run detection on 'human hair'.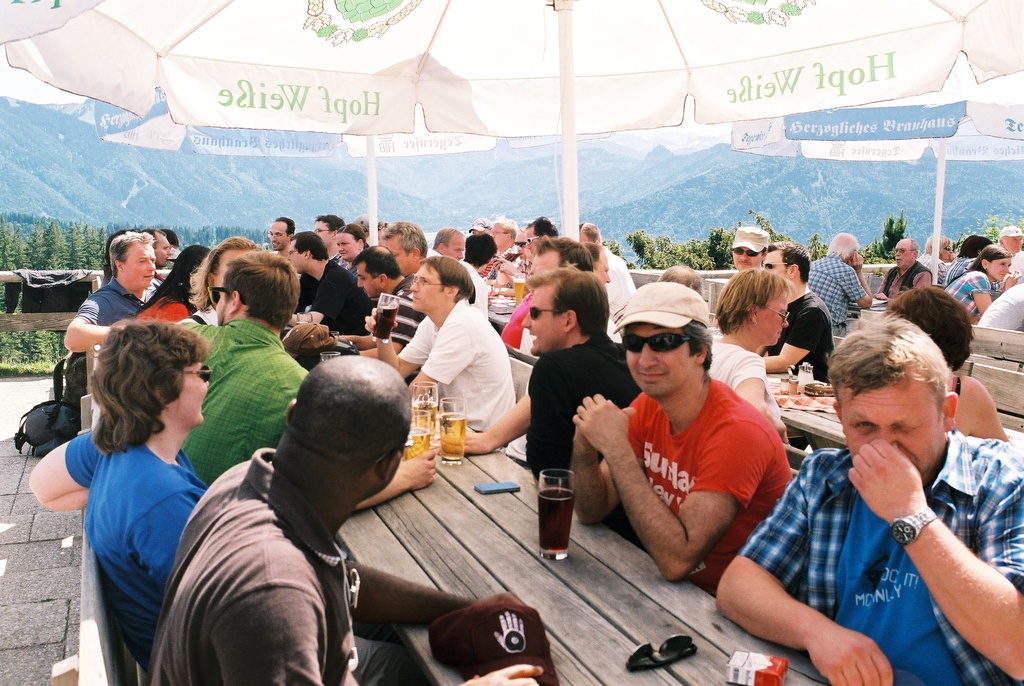
Result: select_region(300, 227, 333, 254).
